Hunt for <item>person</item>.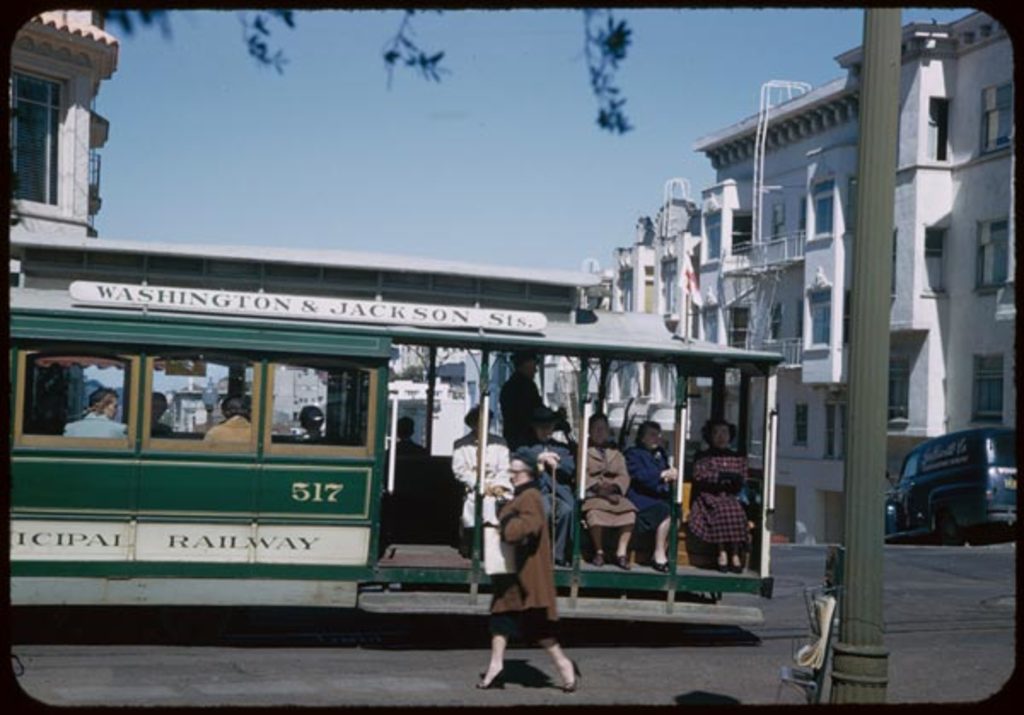
Hunted down at (left=375, top=413, right=439, bottom=457).
